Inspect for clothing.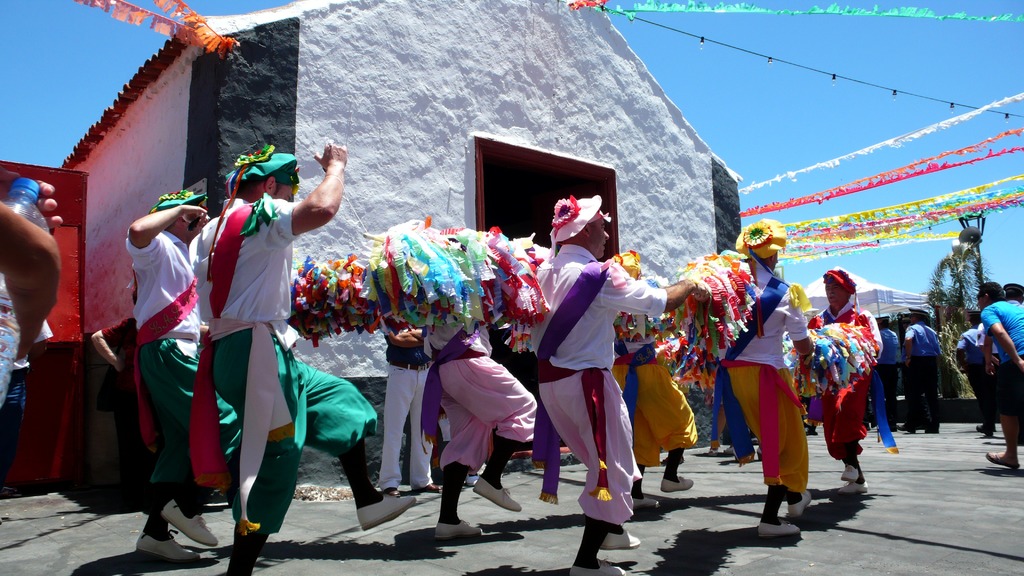
Inspection: 368:296:426:481.
